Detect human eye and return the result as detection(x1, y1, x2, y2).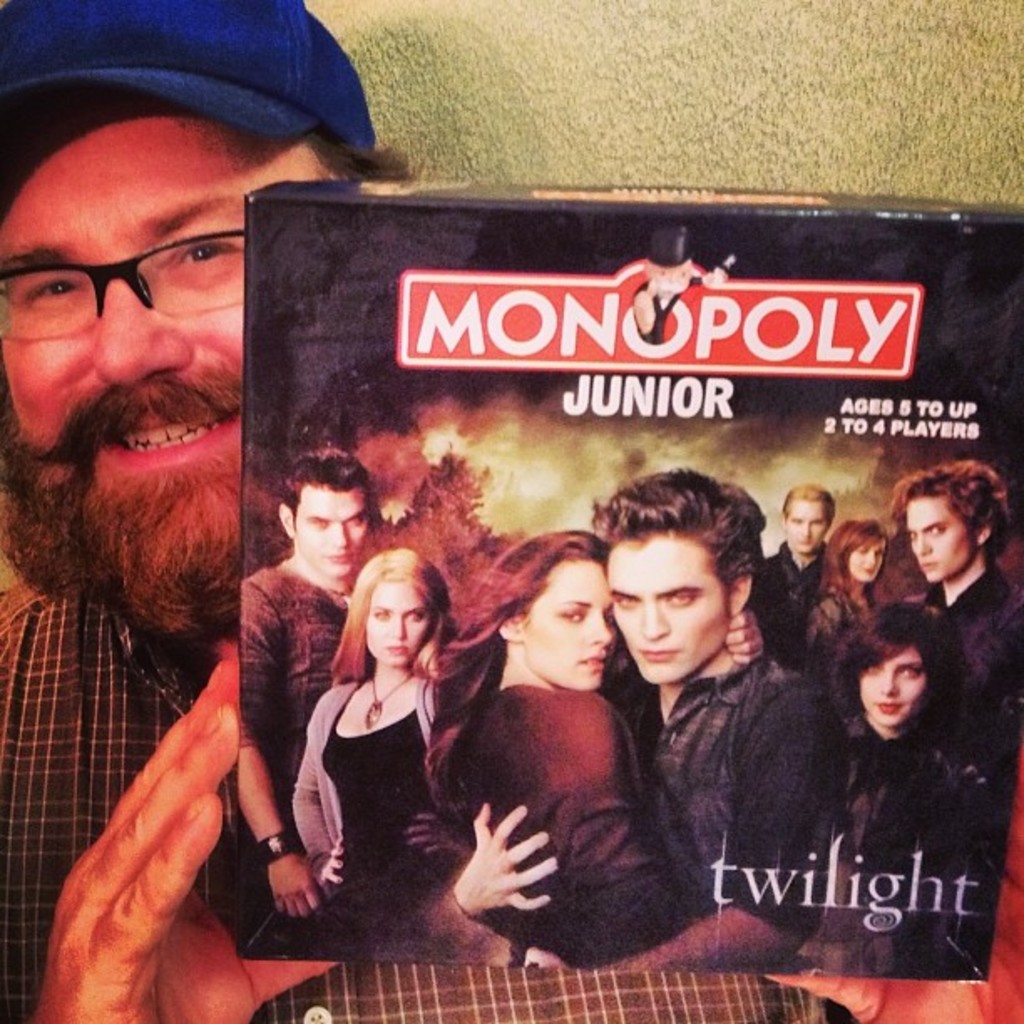
detection(400, 607, 423, 622).
